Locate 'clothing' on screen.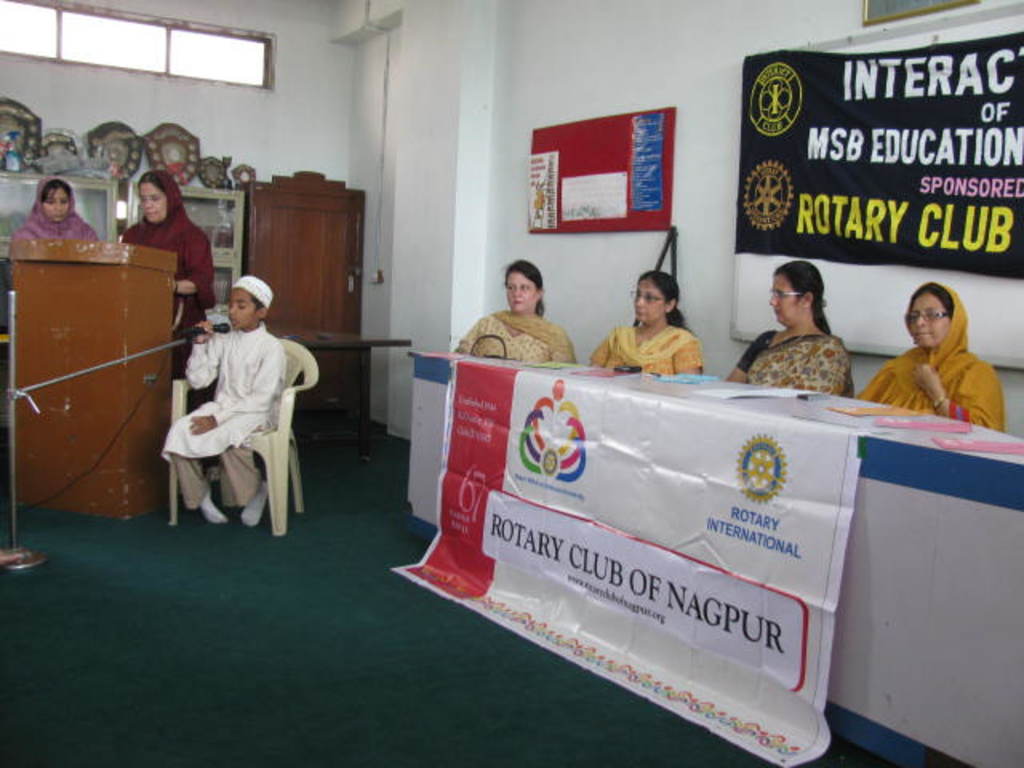
On screen at 456, 301, 576, 362.
